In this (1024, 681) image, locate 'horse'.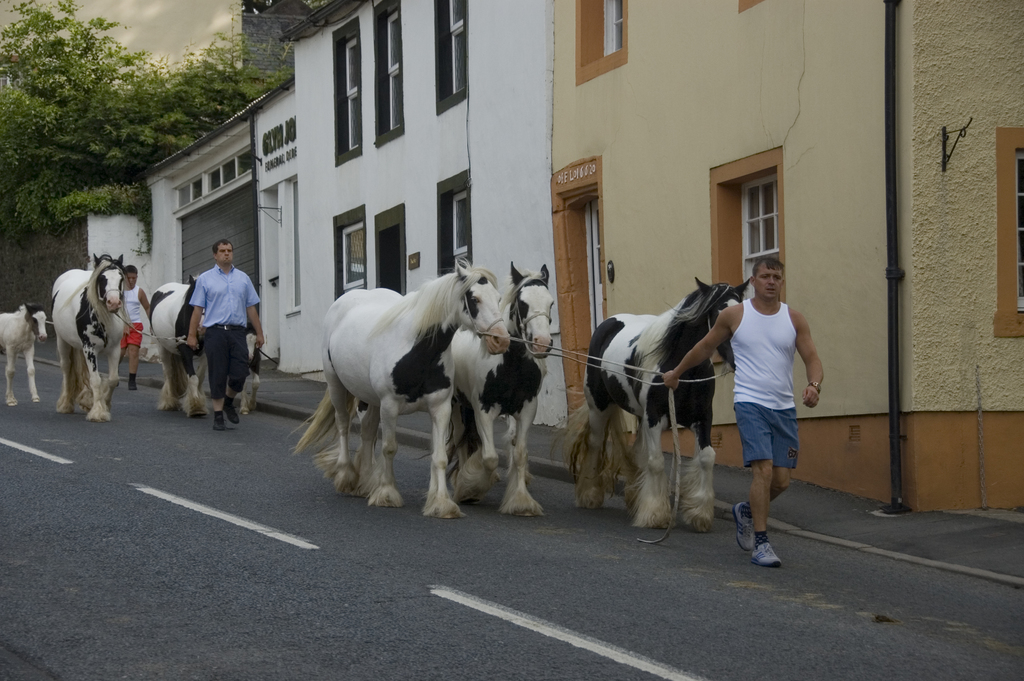
Bounding box: 52 251 131 423.
